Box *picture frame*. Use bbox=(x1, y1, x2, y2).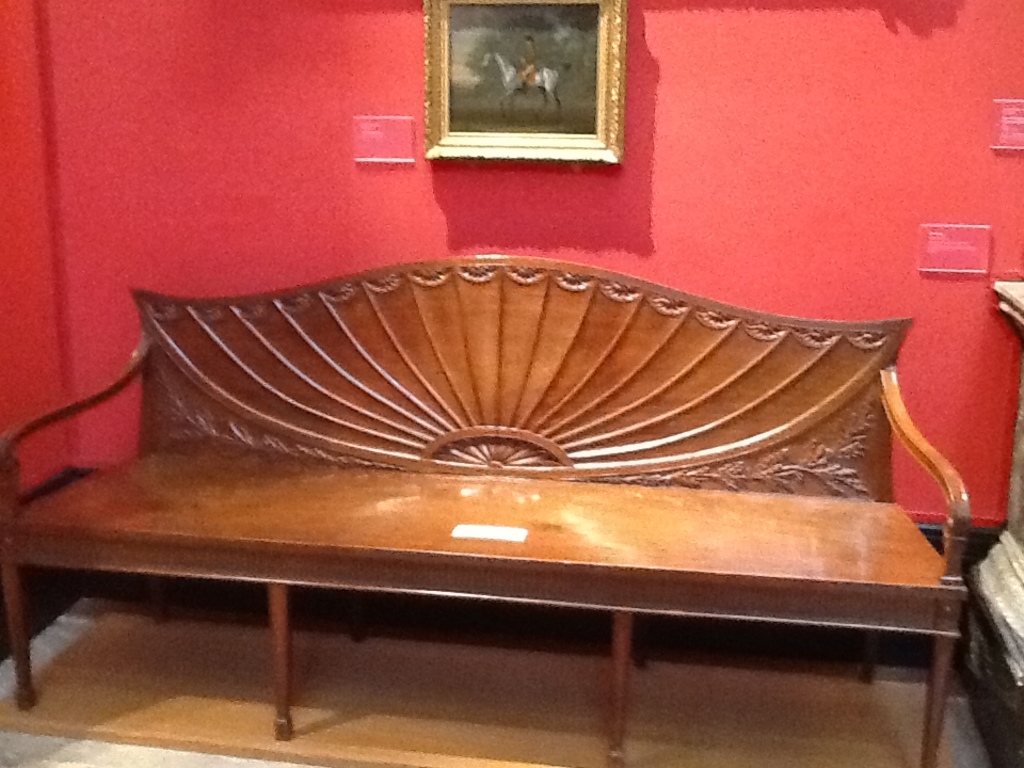
bbox=(403, 0, 636, 162).
